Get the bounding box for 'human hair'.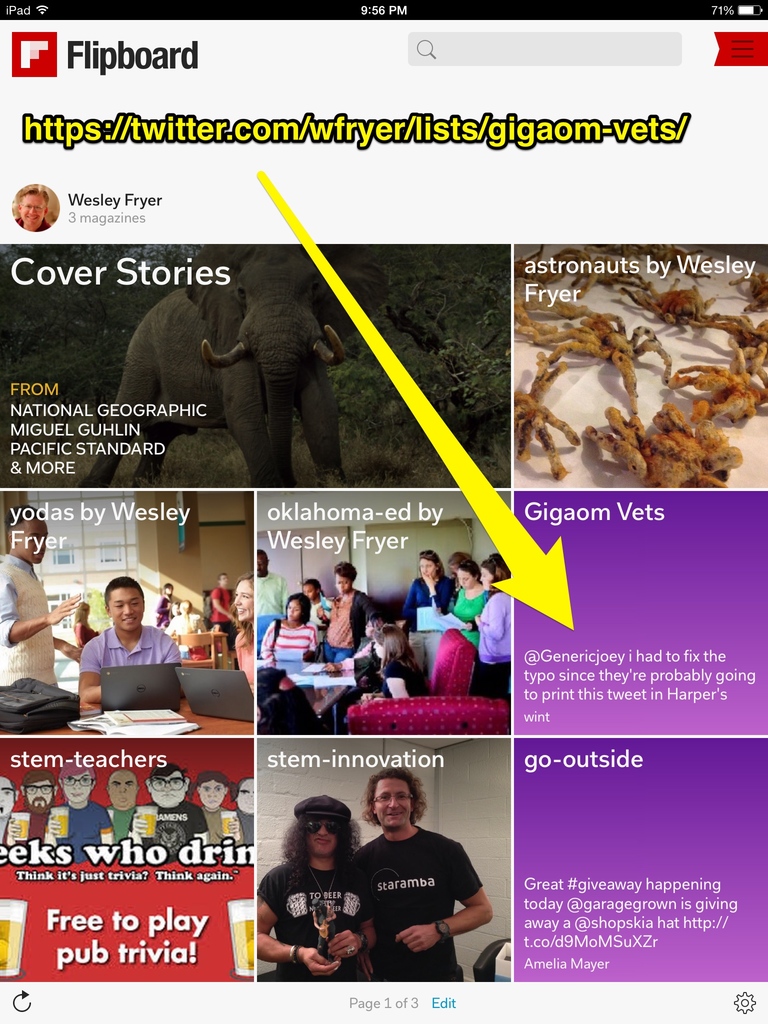
BBox(417, 550, 444, 582).
